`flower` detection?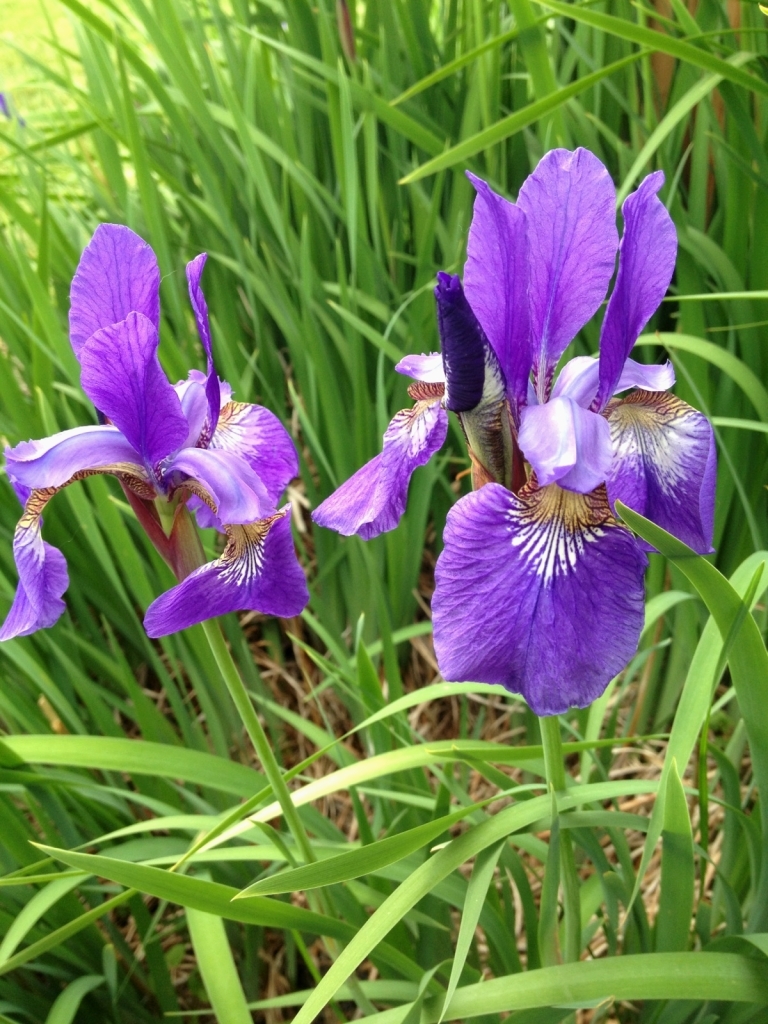
box=[415, 171, 720, 721]
